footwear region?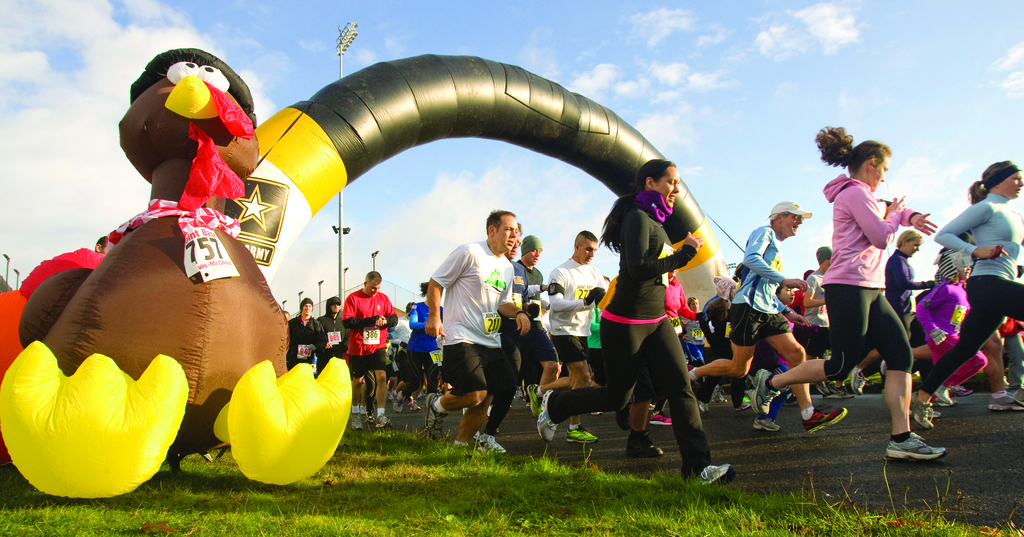
715, 380, 731, 404
